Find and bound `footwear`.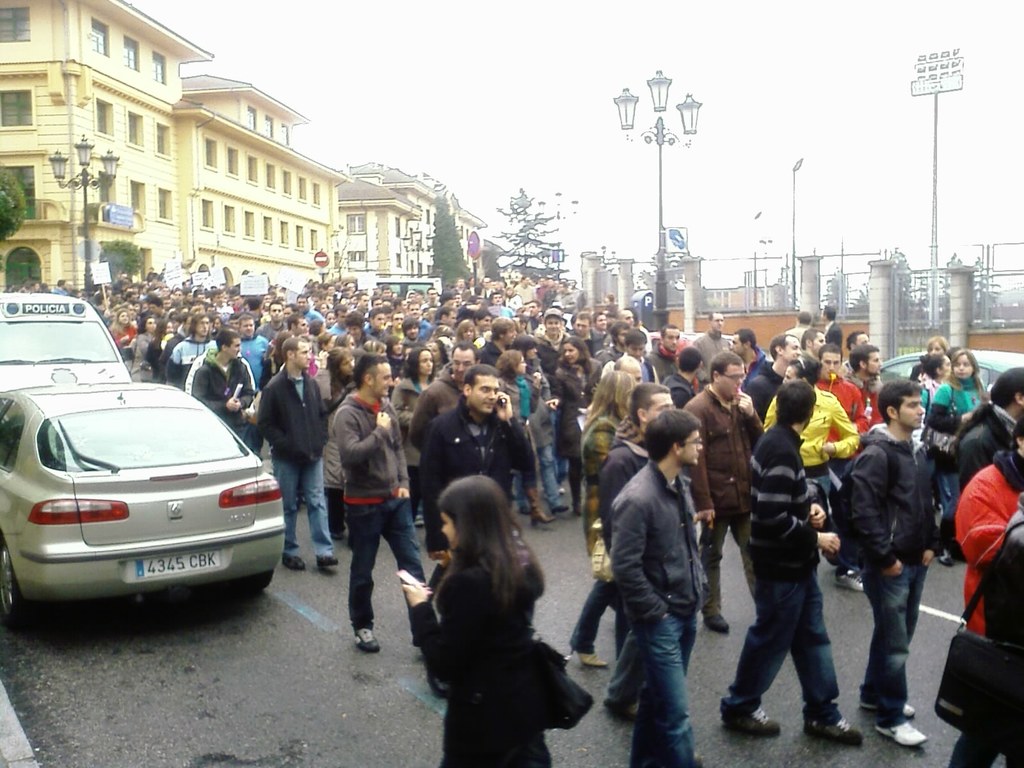
Bound: 353/625/383/651.
